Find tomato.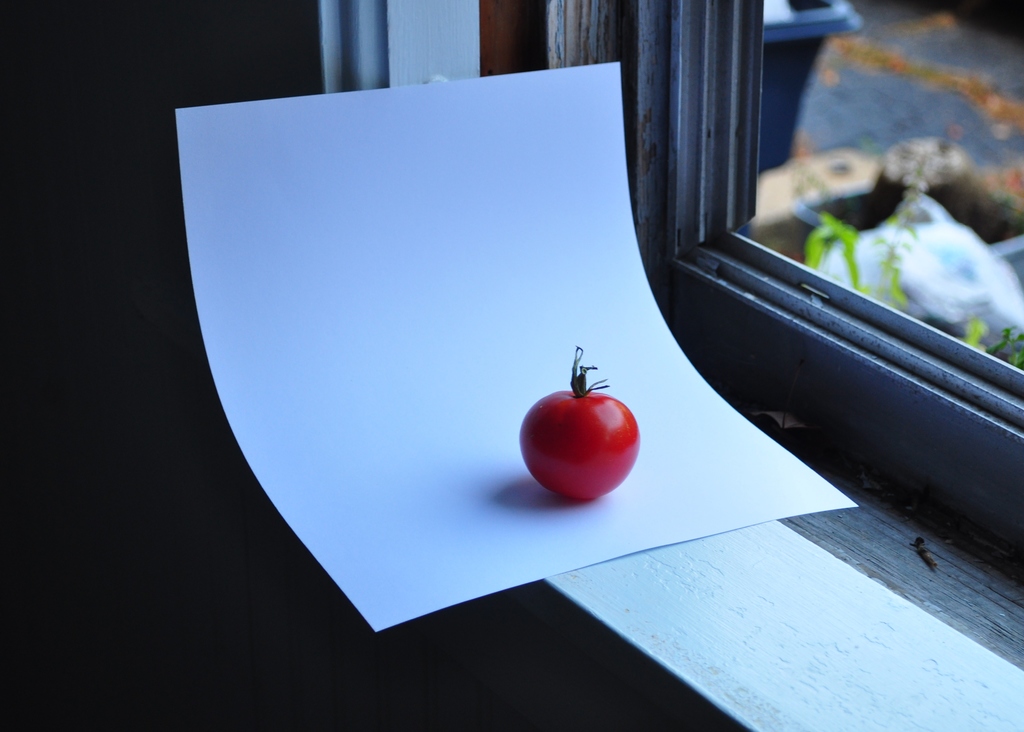
510,339,641,500.
